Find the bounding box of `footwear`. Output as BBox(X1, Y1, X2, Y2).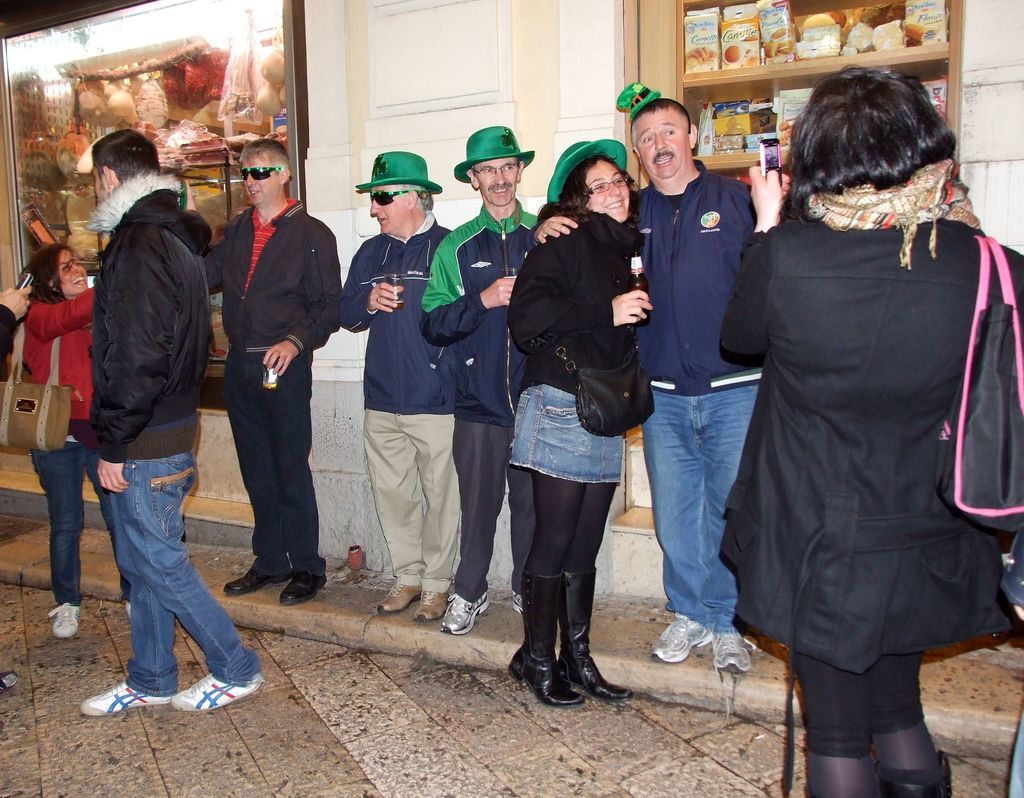
BBox(442, 593, 490, 633).
